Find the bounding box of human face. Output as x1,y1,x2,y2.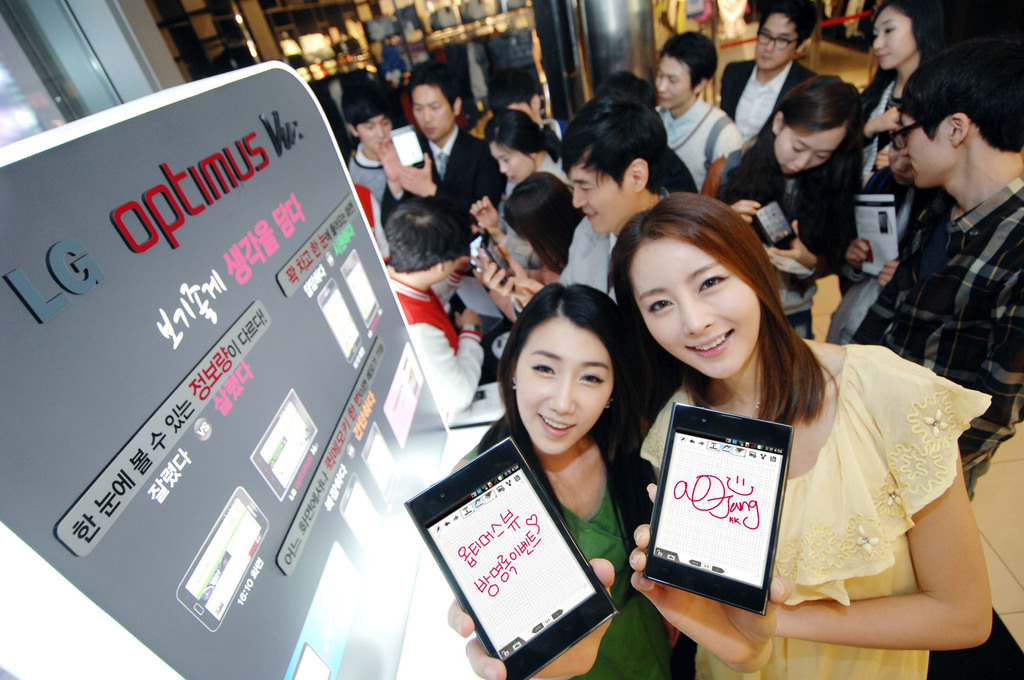
515,315,614,454.
